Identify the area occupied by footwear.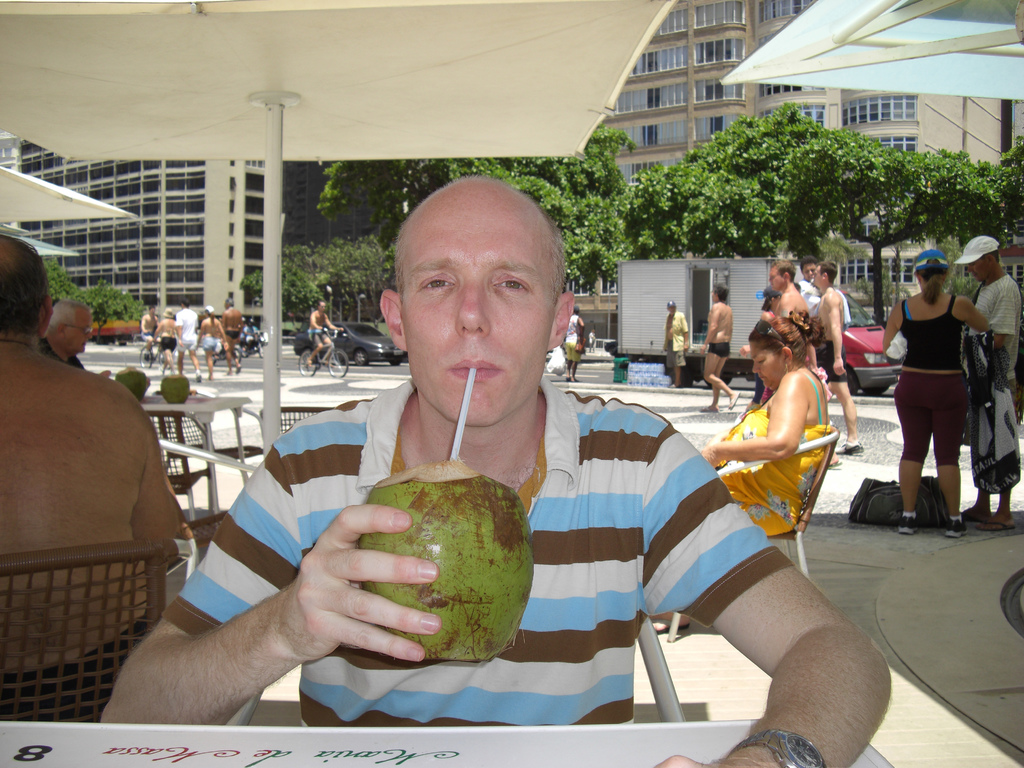
Area: x1=196, y1=371, x2=204, y2=380.
